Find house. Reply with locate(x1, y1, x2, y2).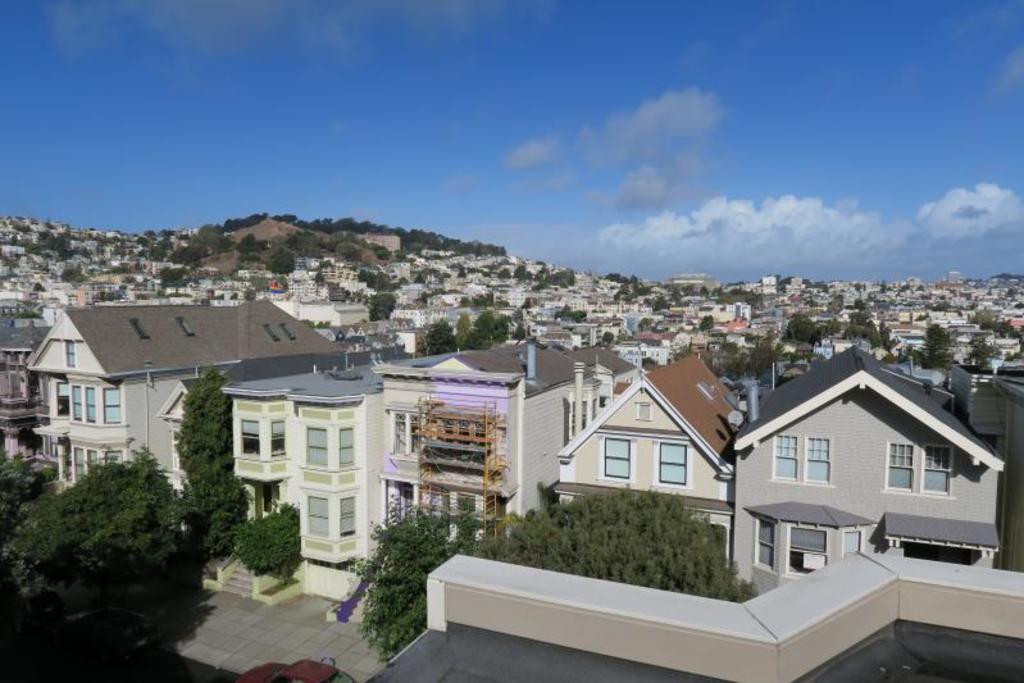
locate(154, 269, 200, 296).
